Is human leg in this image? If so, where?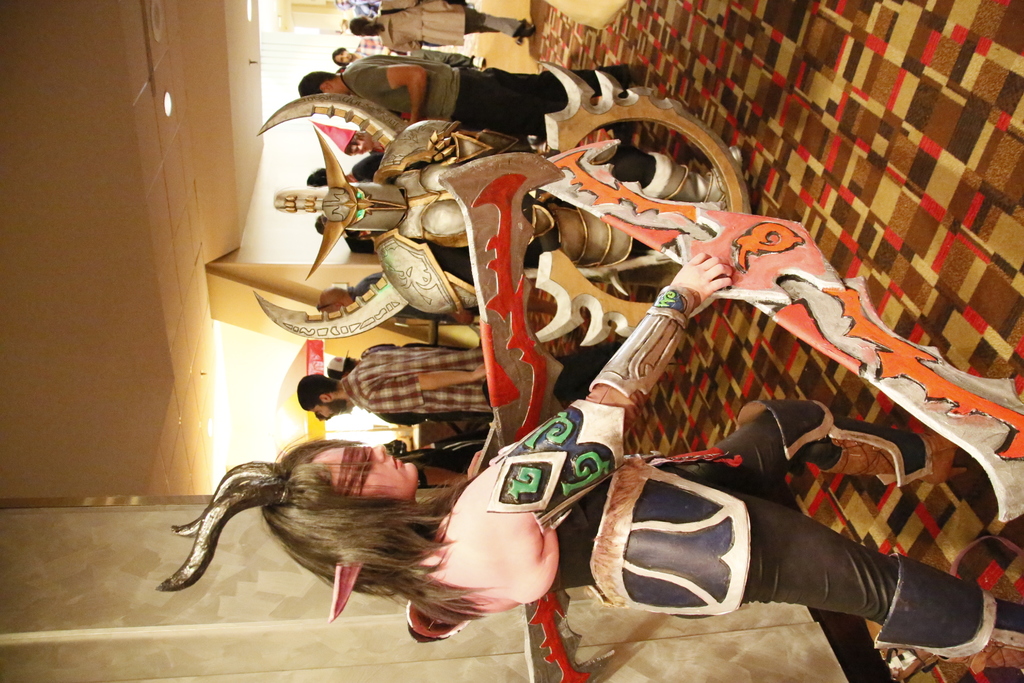
Yes, at locate(674, 401, 985, 496).
